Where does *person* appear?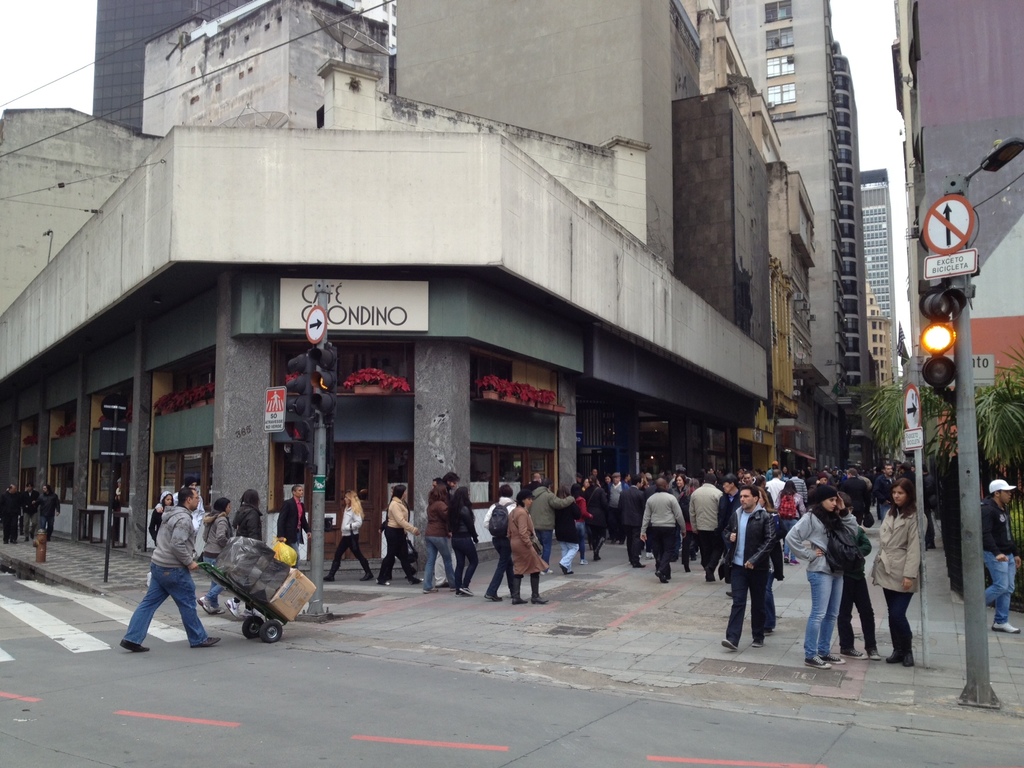
Appears at (x1=674, y1=479, x2=687, y2=503).
